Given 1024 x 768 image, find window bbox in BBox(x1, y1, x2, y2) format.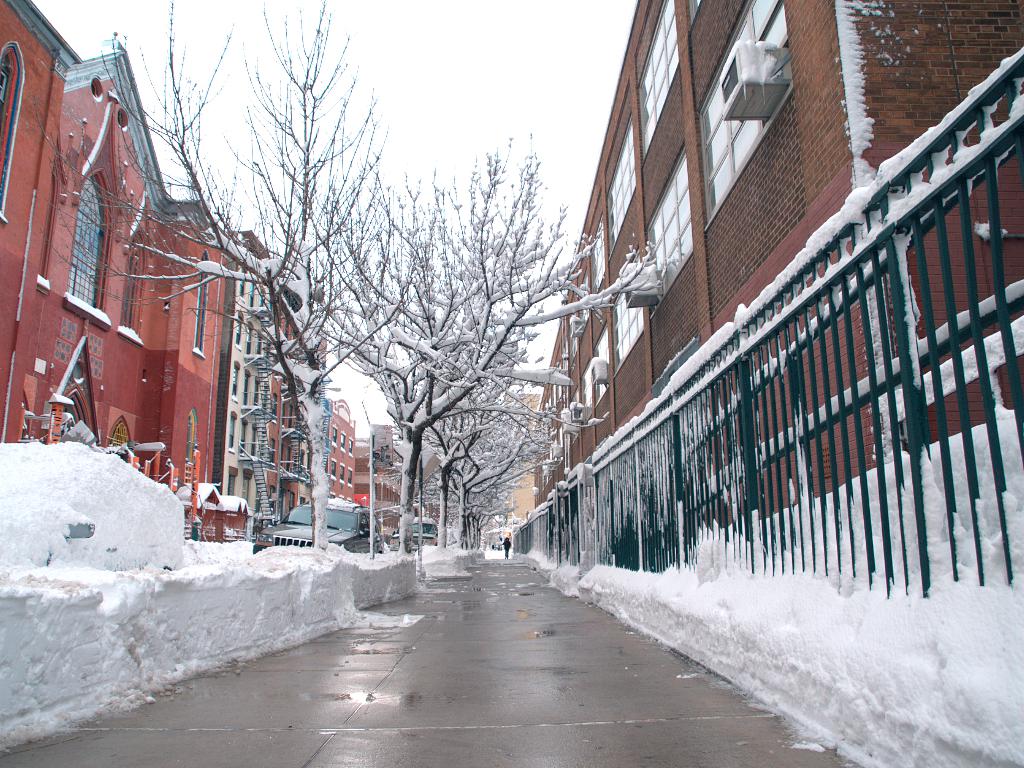
BBox(248, 427, 257, 462).
